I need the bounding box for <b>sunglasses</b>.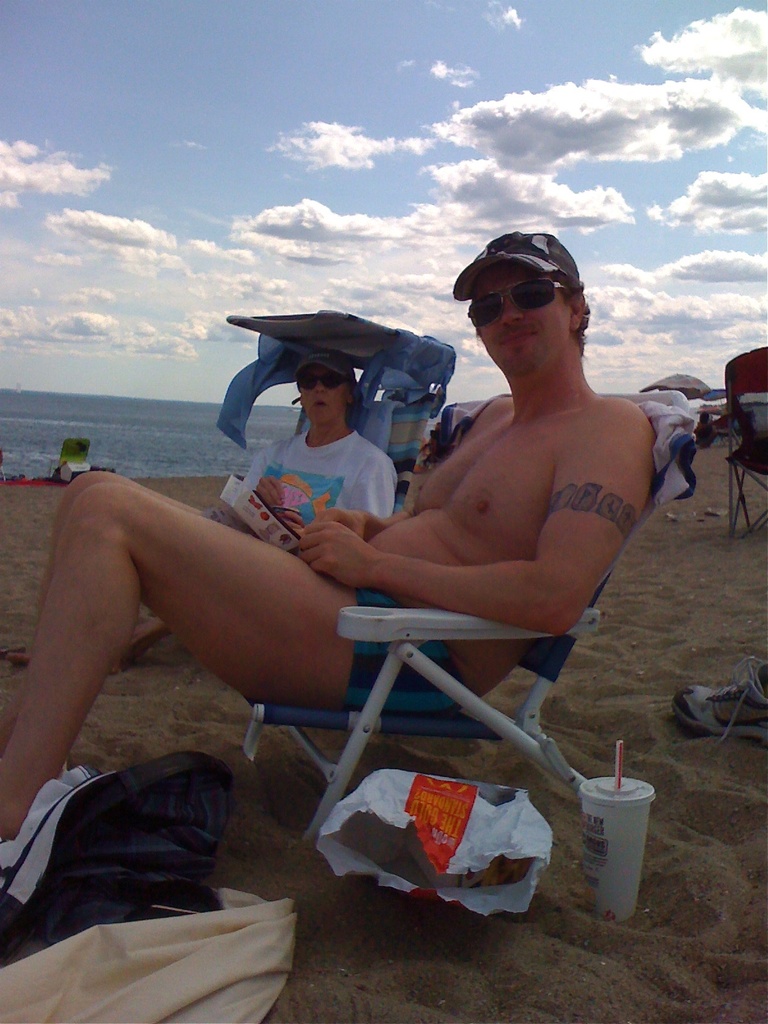
Here it is: {"left": 468, "top": 278, "right": 570, "bottom": 326}.
